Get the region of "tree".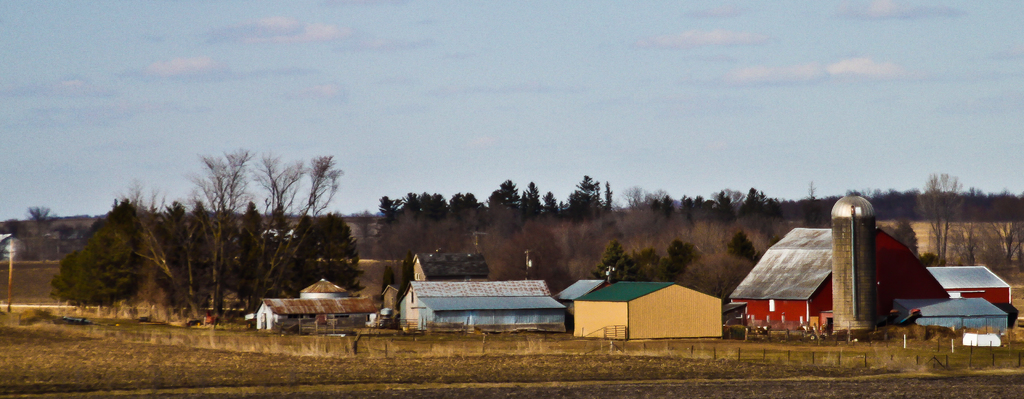
{"x1": 740, "y1": 188, "x2": 785, "y2": 225}.
